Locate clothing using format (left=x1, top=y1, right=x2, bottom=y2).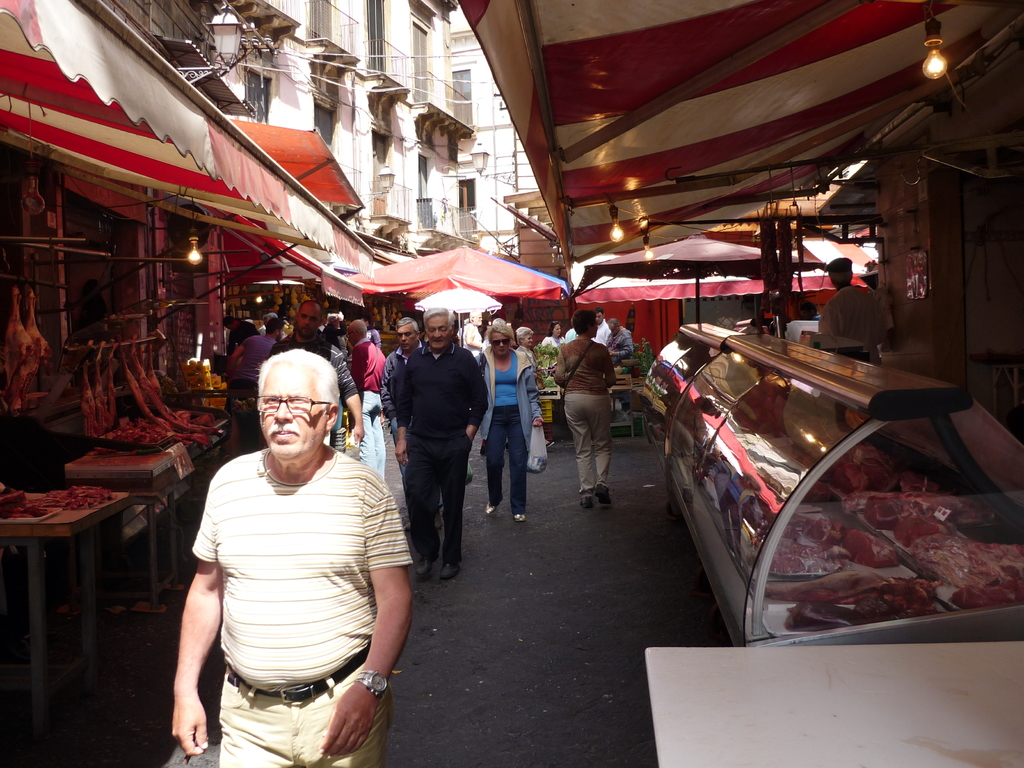
(left=782, top=317, right=824, bottom=342).
